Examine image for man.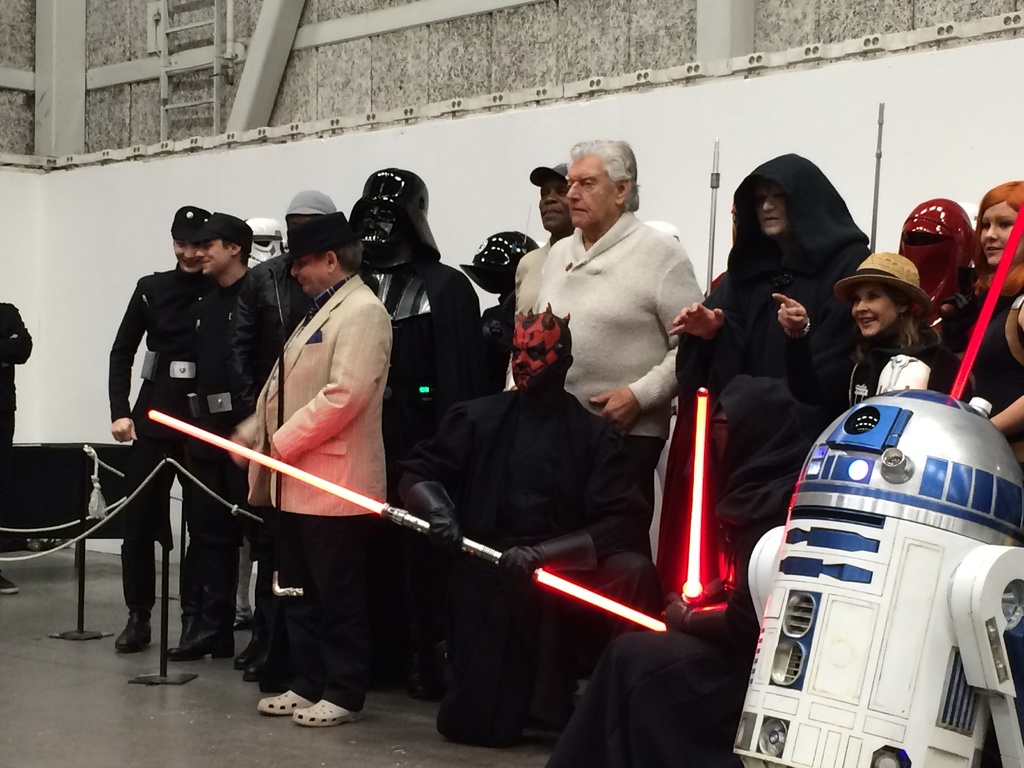
Examination result: l=207, t=193, r=410, b=691.
